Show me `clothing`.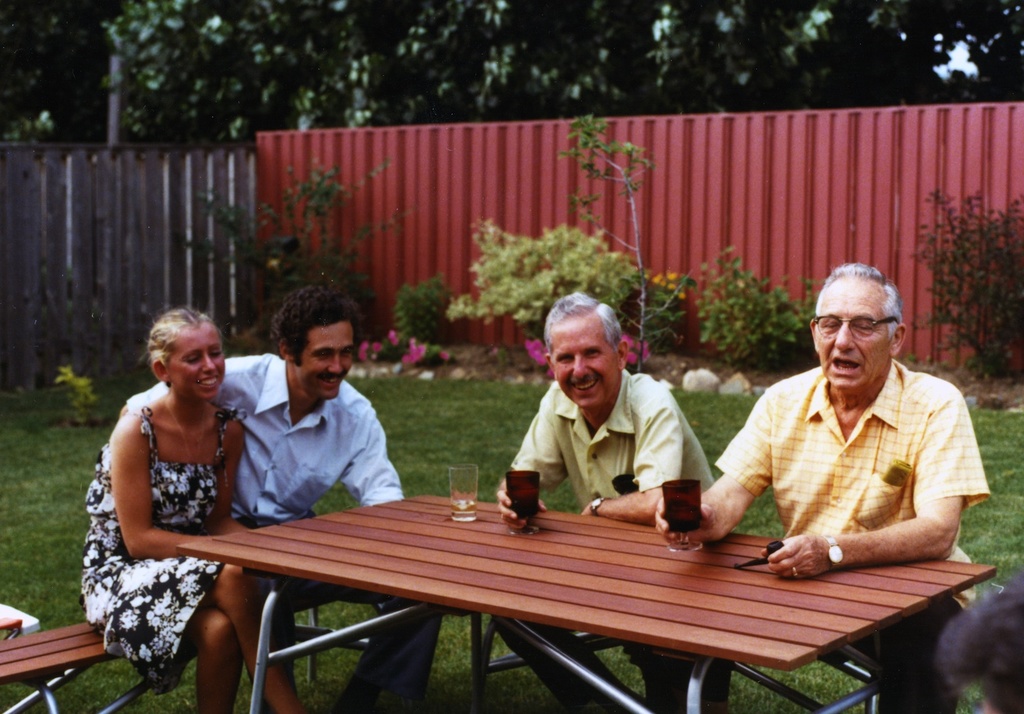
`clothing` is here: <region>127, 352, 405, 528</region>.
